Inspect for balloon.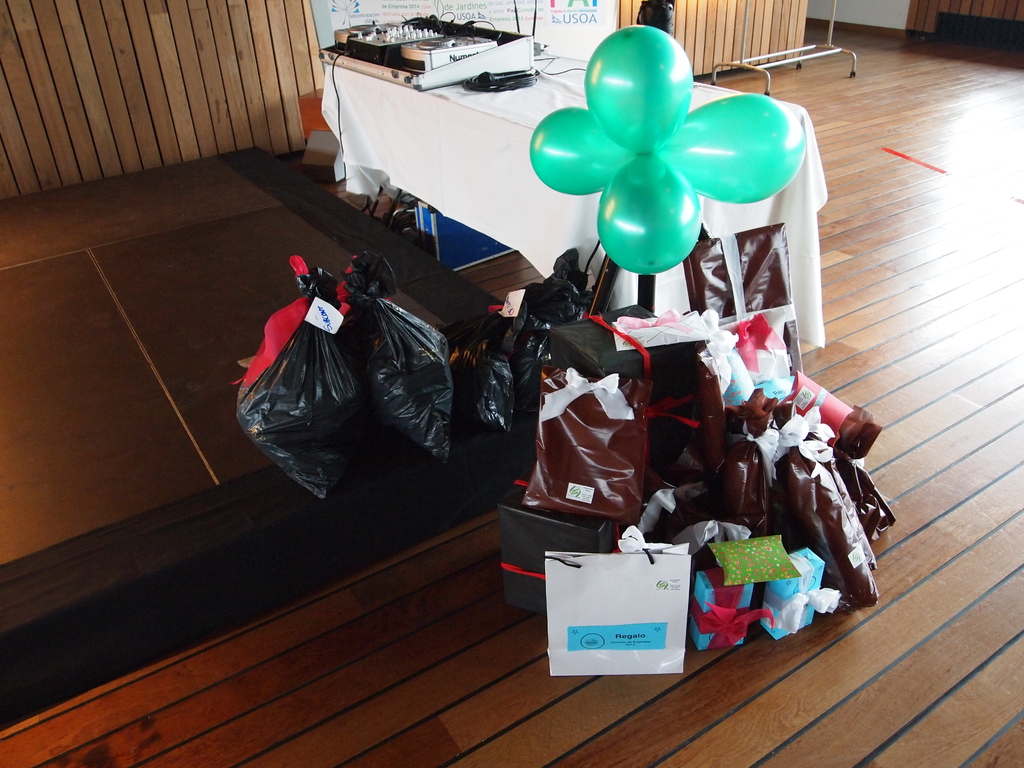
Inspection: bbox(583, 24, 695, 152).
